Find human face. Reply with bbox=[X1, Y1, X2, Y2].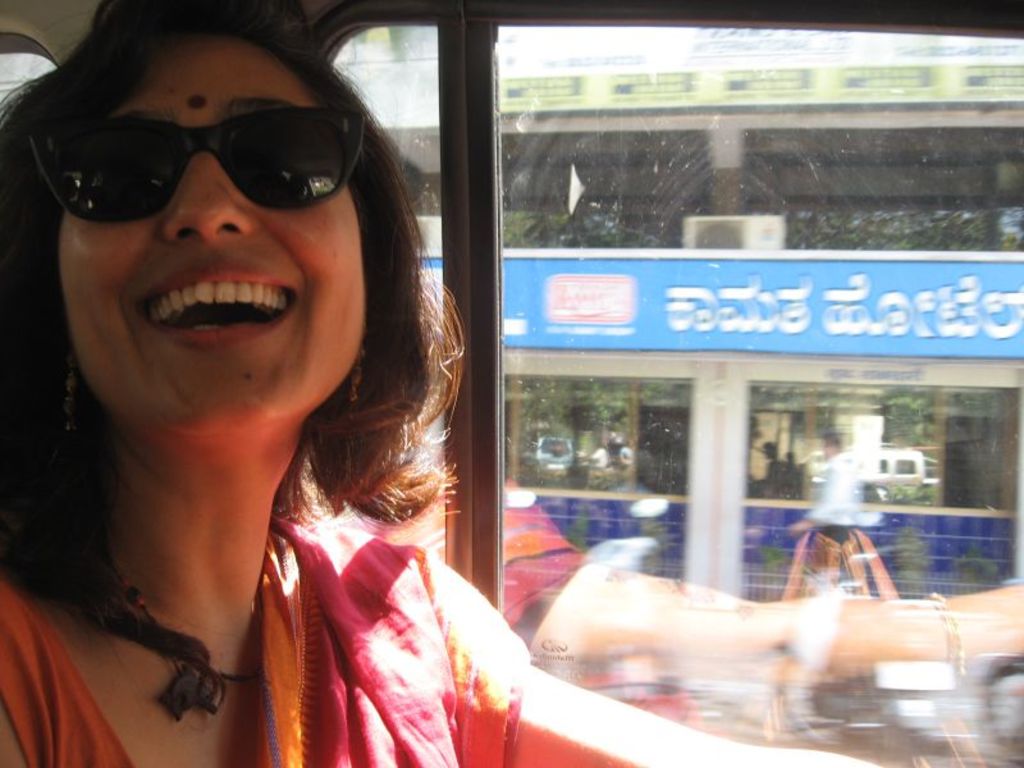
bbox=[59, 33, 364, 442].
